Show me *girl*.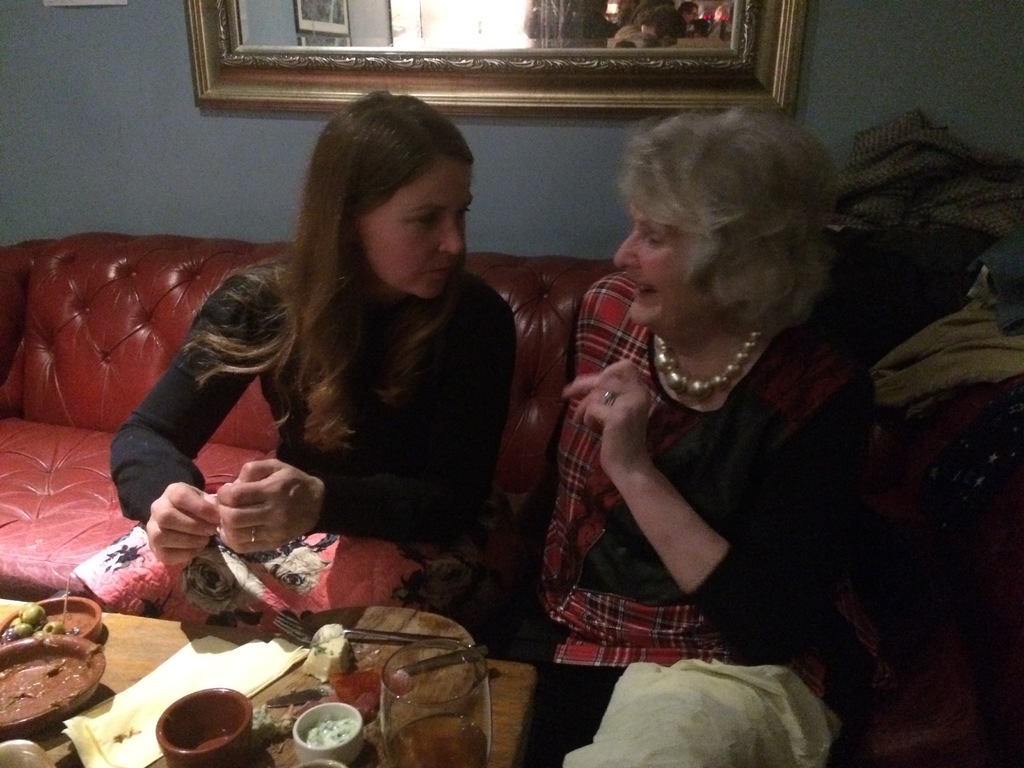
*girl* is here: left=113, top=90, right=523, bottom=659.
